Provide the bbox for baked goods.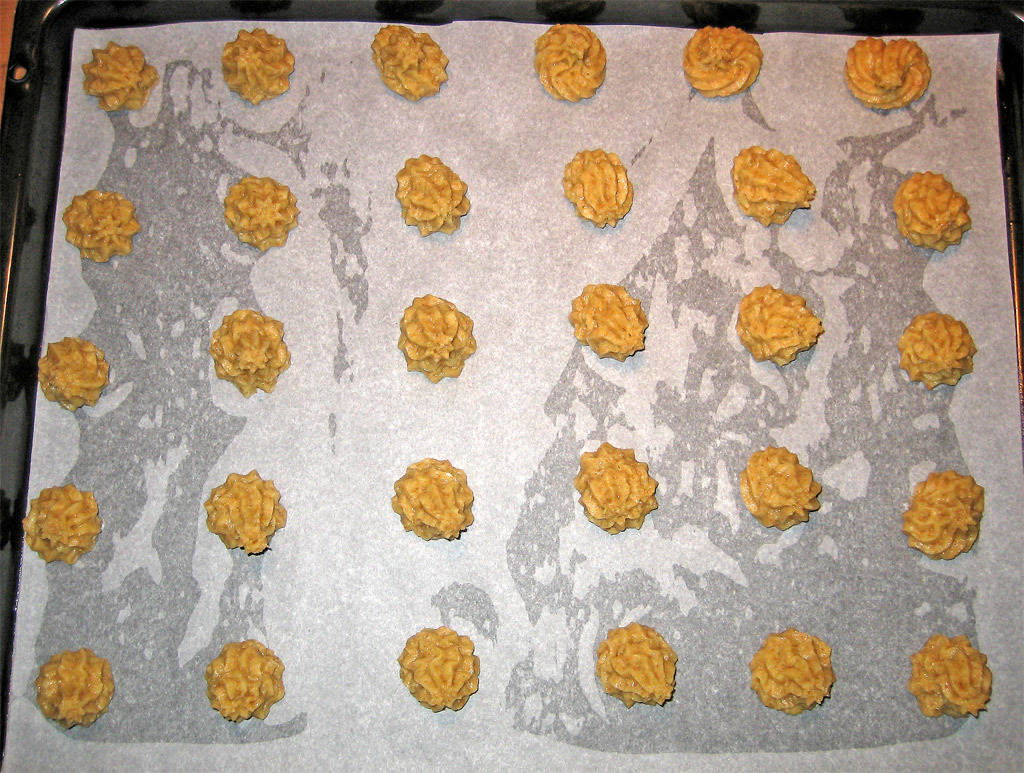
908, 632, 992, 720.
